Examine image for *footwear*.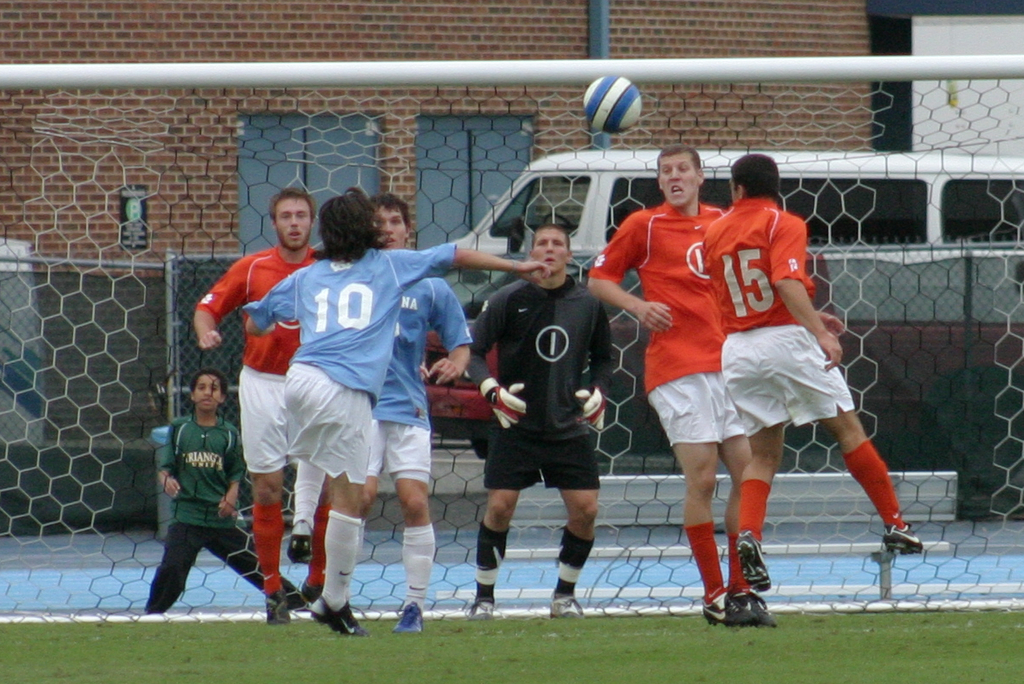
Examination result: region(304, 578, 326, 602).
